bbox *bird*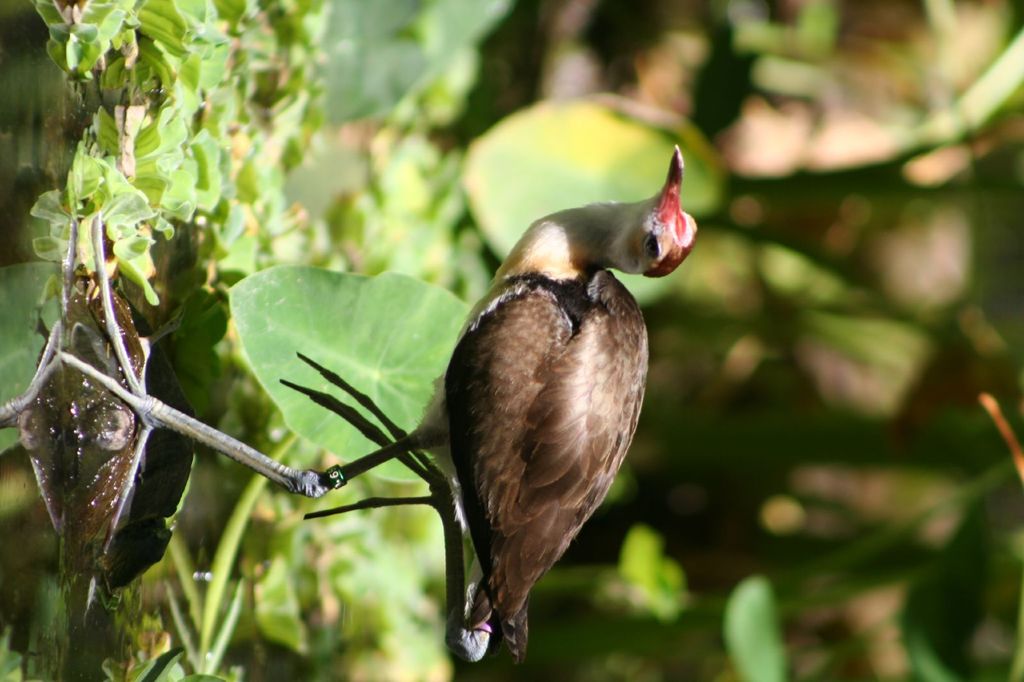
bbox(384, 182, 678, 669)
